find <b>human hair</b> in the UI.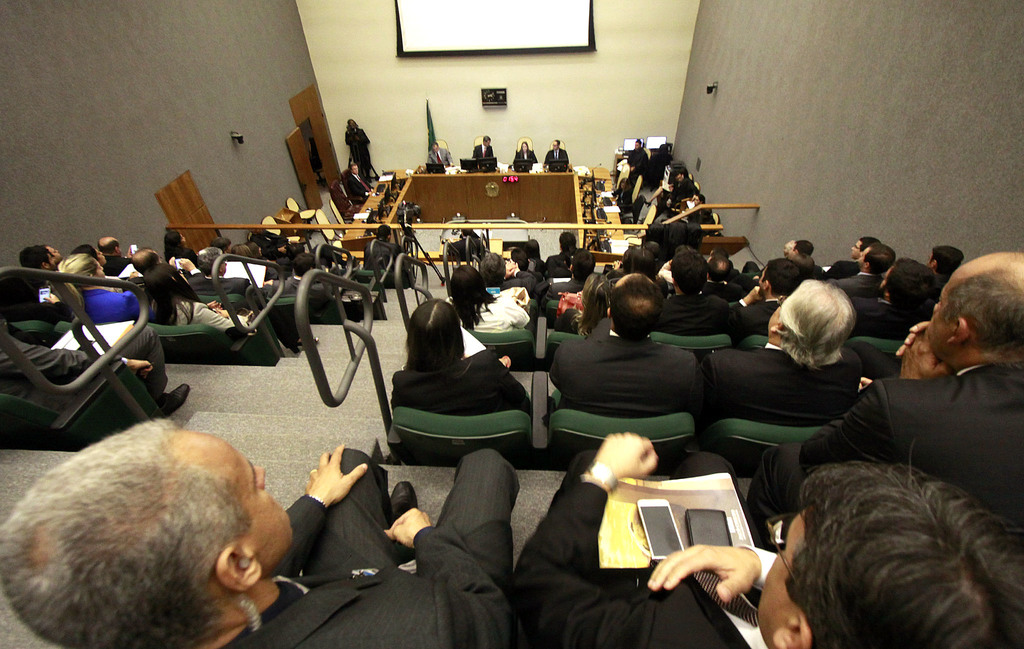
UI element at box(378, 223, 391, 243).
